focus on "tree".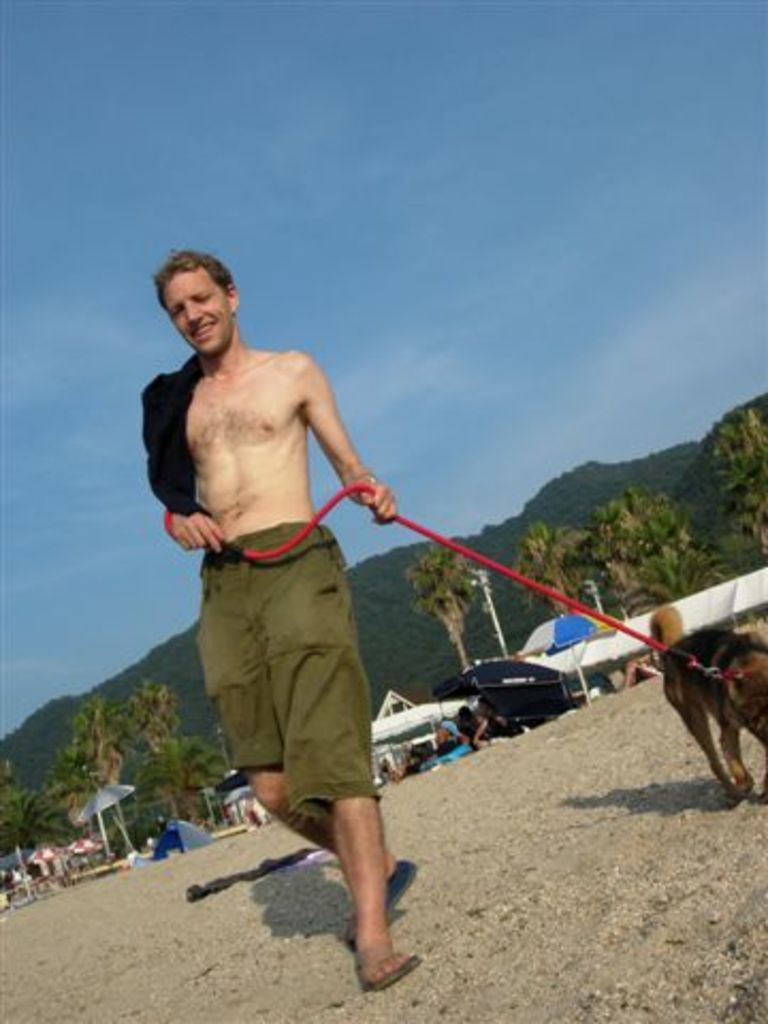
Focused at box=[512, 523, 606, 619].
